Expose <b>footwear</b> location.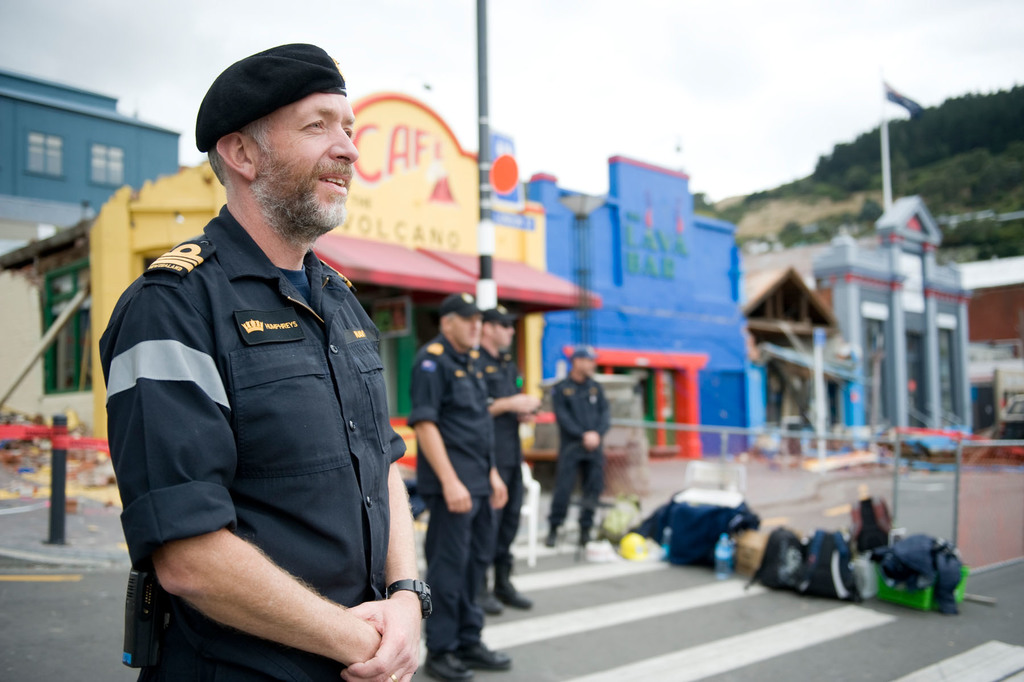
Exposed at <bbox>495, 575, 530, 608</bbox>.
